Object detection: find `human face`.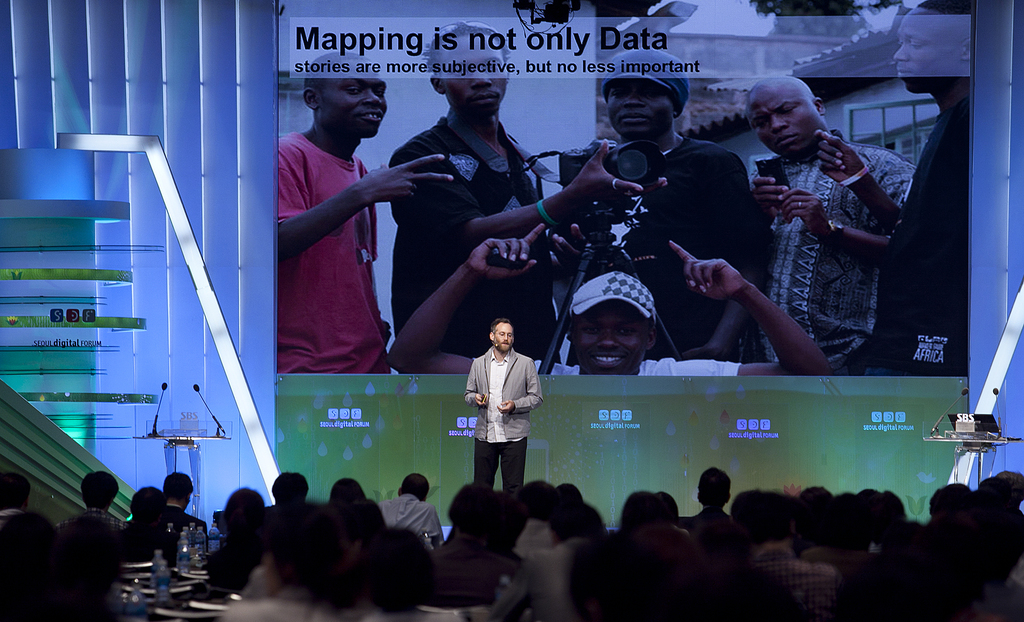
[323, 65, 387, 138].
